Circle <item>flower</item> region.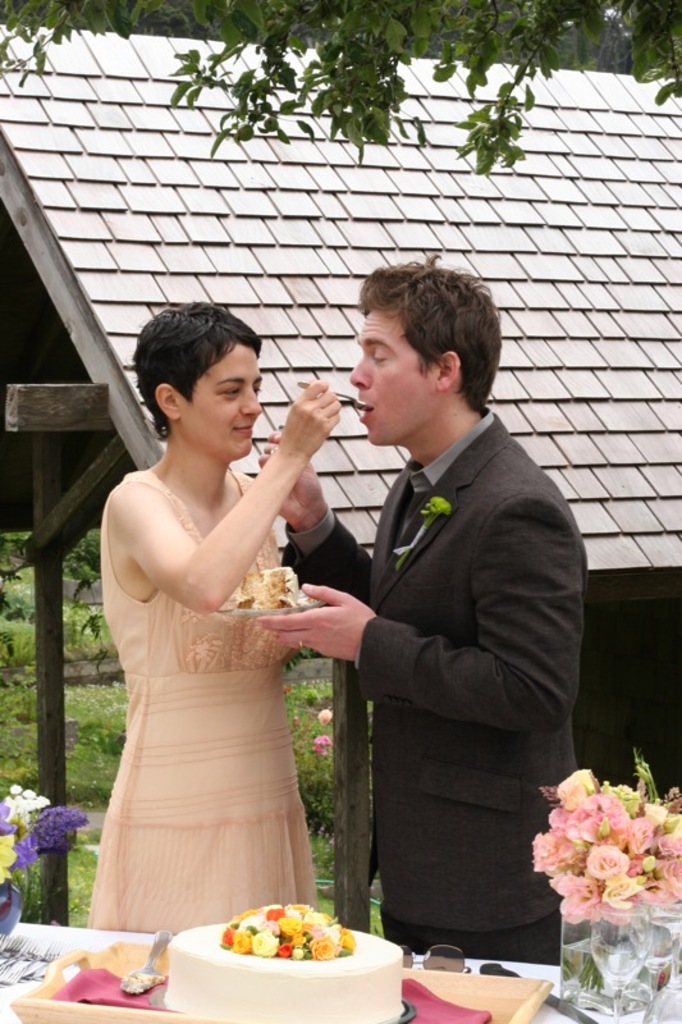
Region: rect(587, 851, 626, 881).
